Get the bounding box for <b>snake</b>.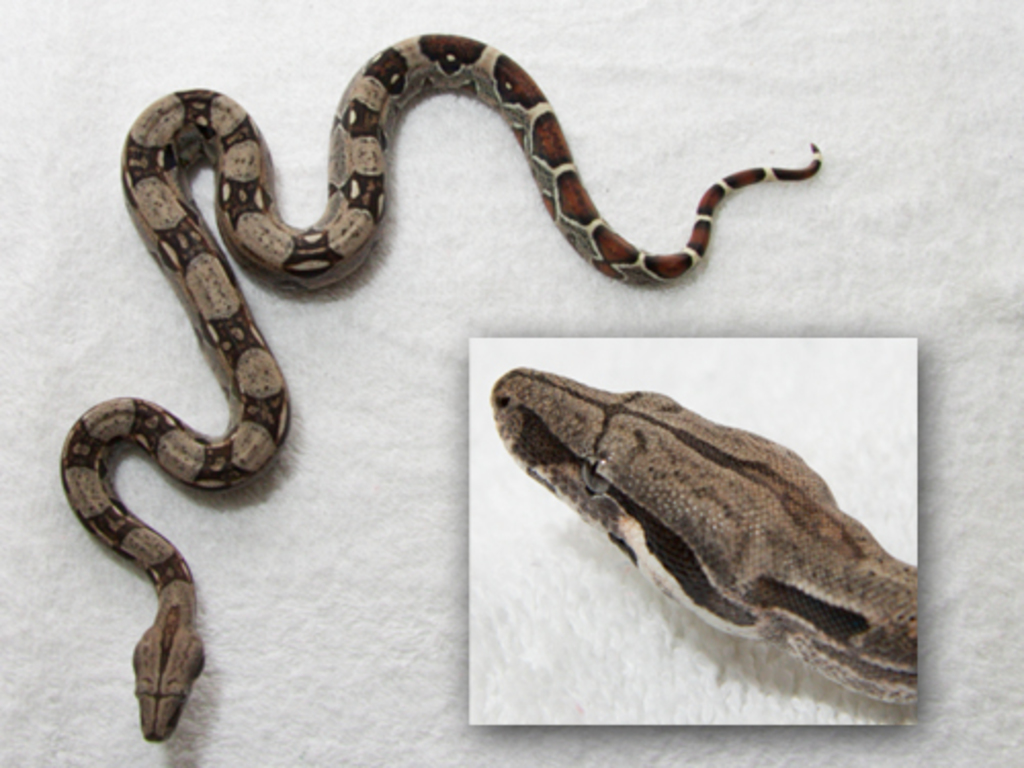
l=492, t=371, r=918, b=702.
